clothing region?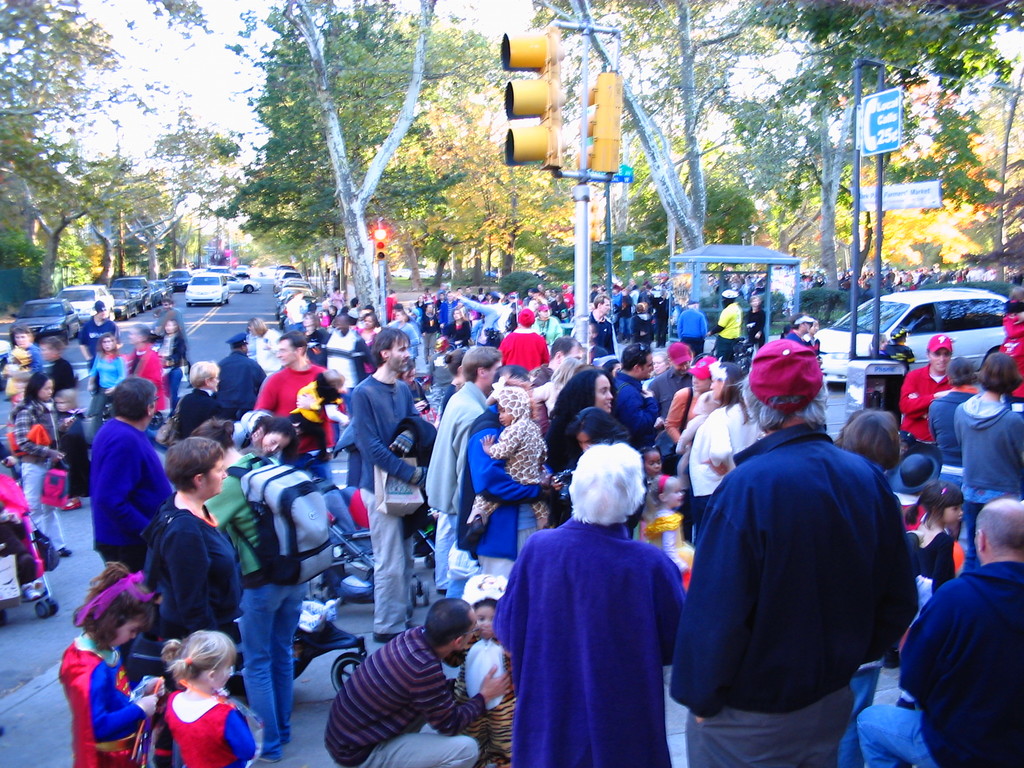
box(497, 499, 687, 766)
